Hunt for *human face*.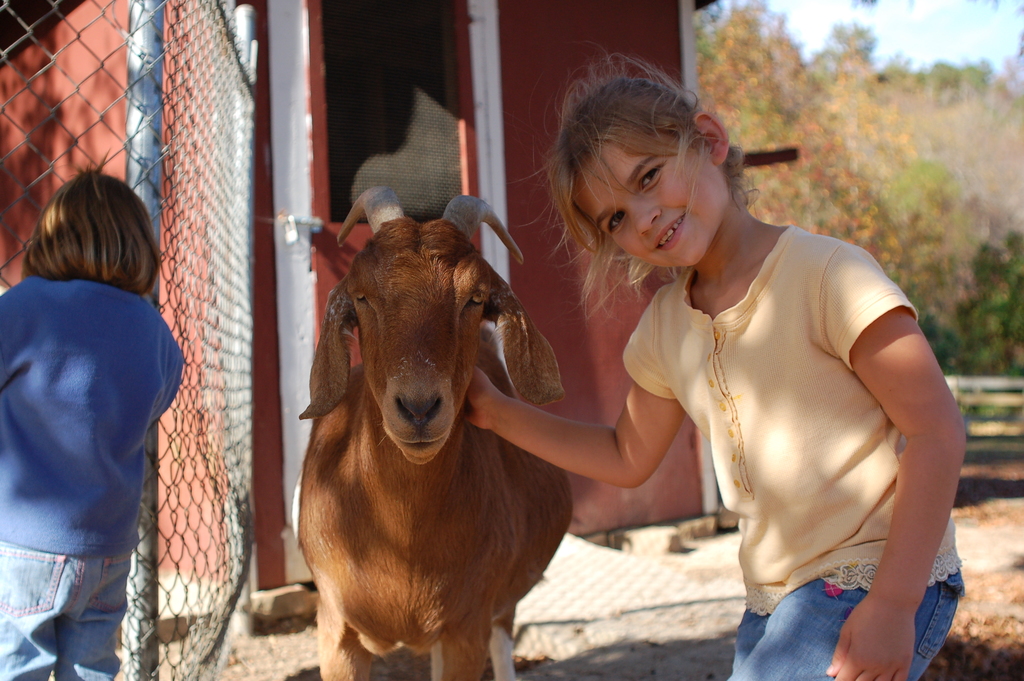
Hunted down at box(574, 136, 726, 267).
